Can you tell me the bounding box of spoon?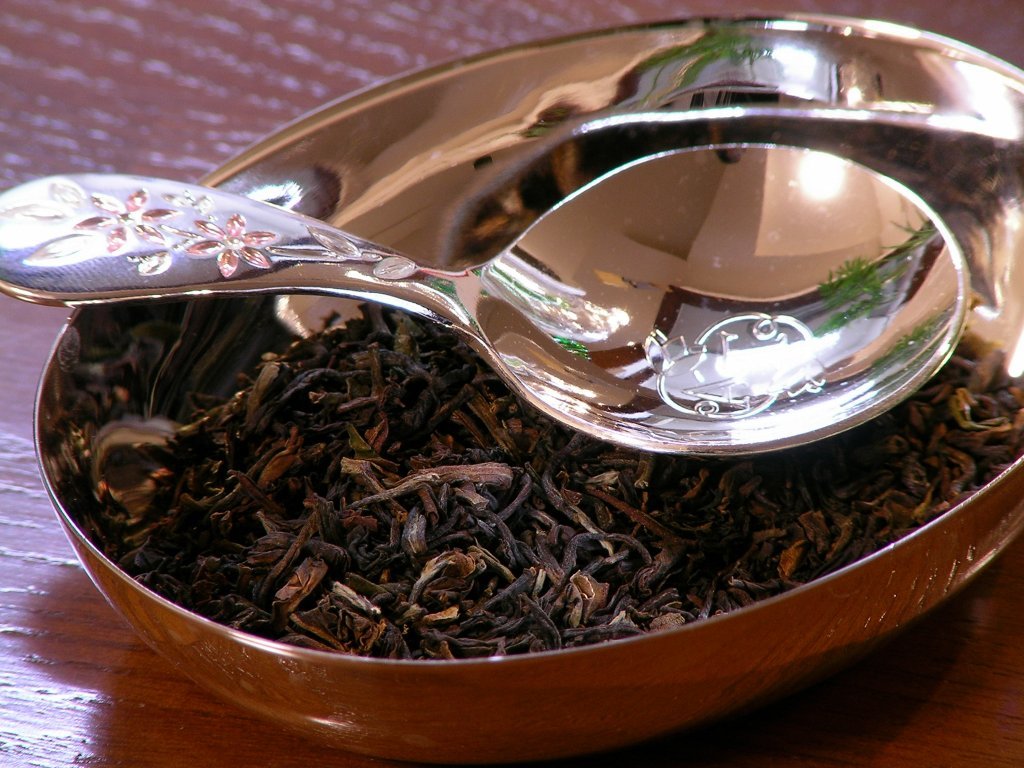
x1=0 y1=142 x2=972 y2=458.
